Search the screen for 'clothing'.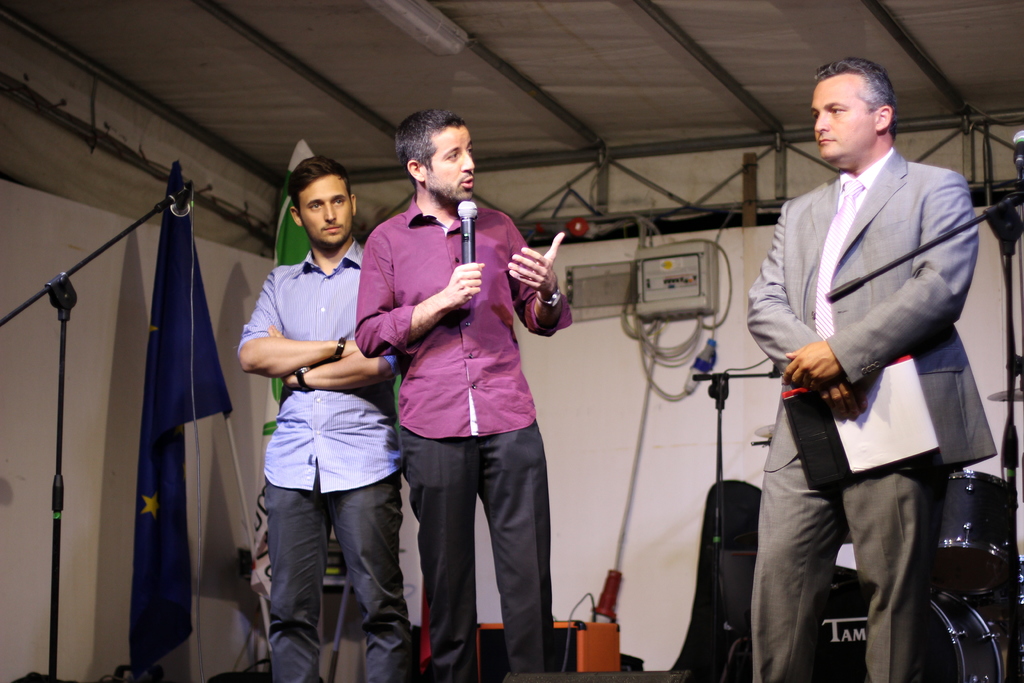
Found at region(370, 154, 566, 652).
